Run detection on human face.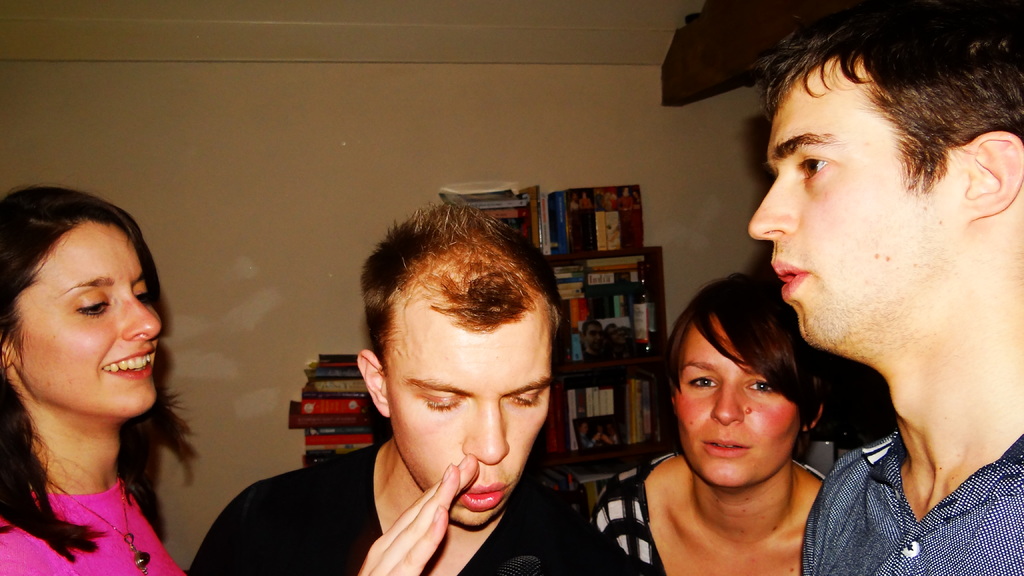
Result: (22,226,163,417).
